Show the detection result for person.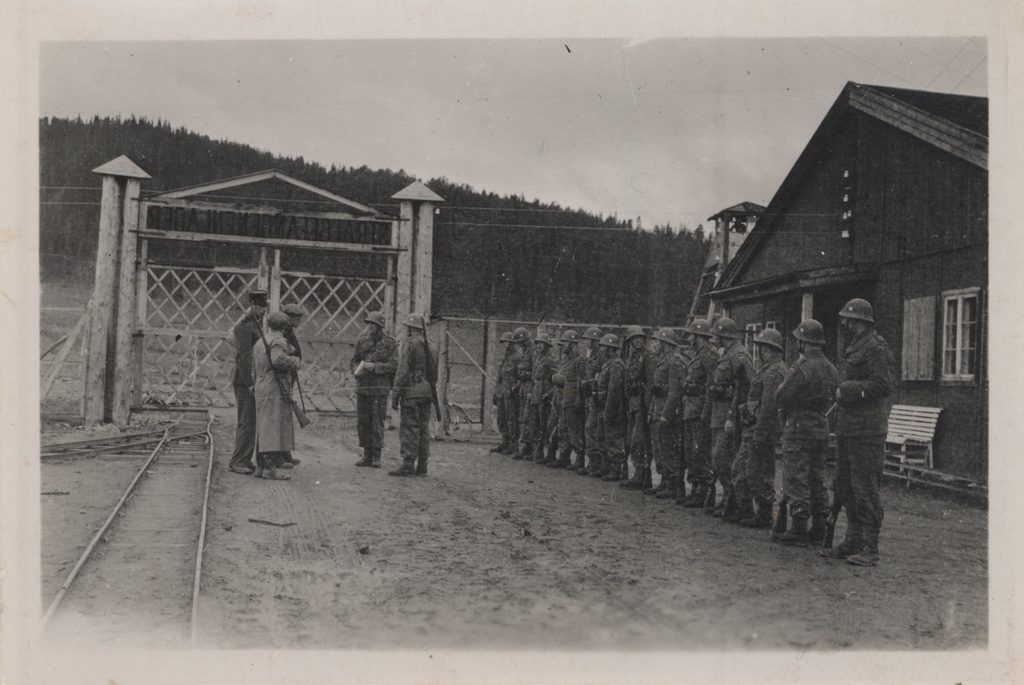
locate(393, 315, 443, 486).
